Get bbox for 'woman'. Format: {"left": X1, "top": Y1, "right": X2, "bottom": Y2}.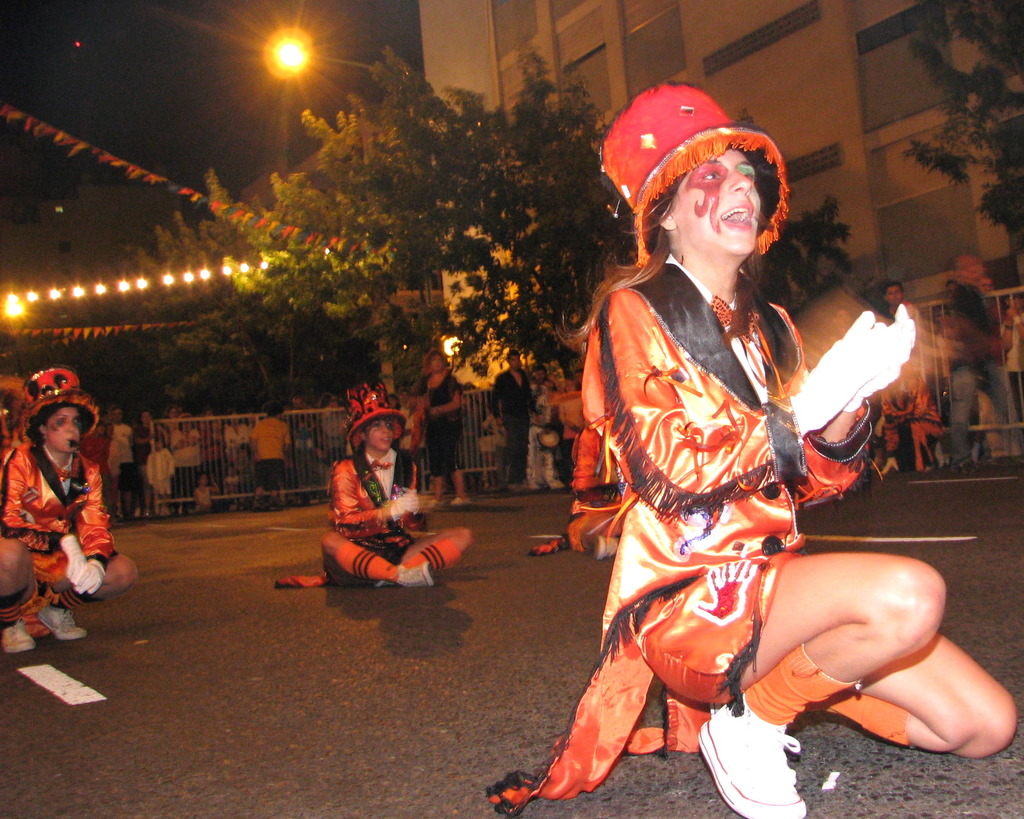
{"left": 319, "top": 383, "right": 476, "bottom": 591}.
